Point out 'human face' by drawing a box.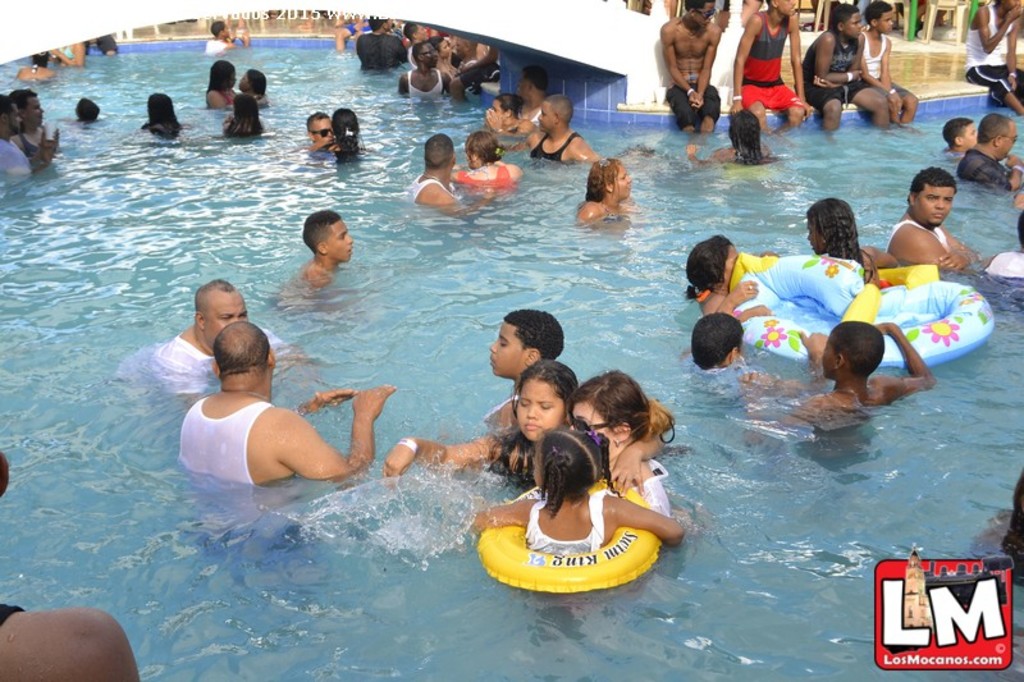
BBox(539, 102, 554, 132).
